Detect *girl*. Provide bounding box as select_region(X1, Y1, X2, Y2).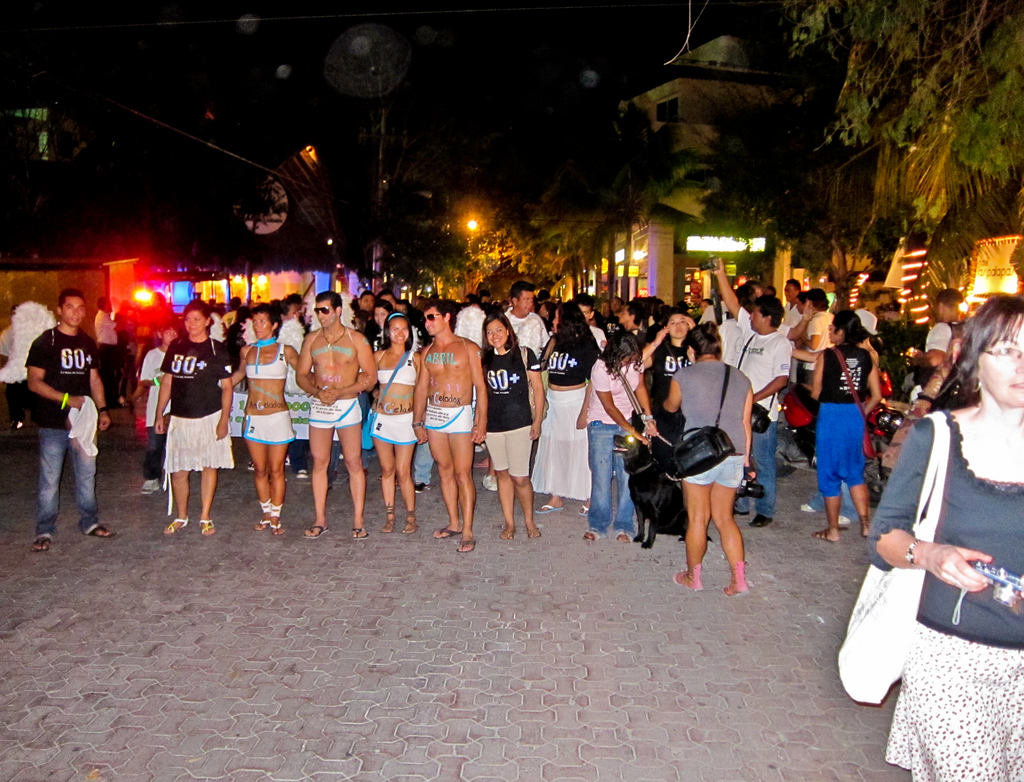
select_region(140, 323, 178, 492).
